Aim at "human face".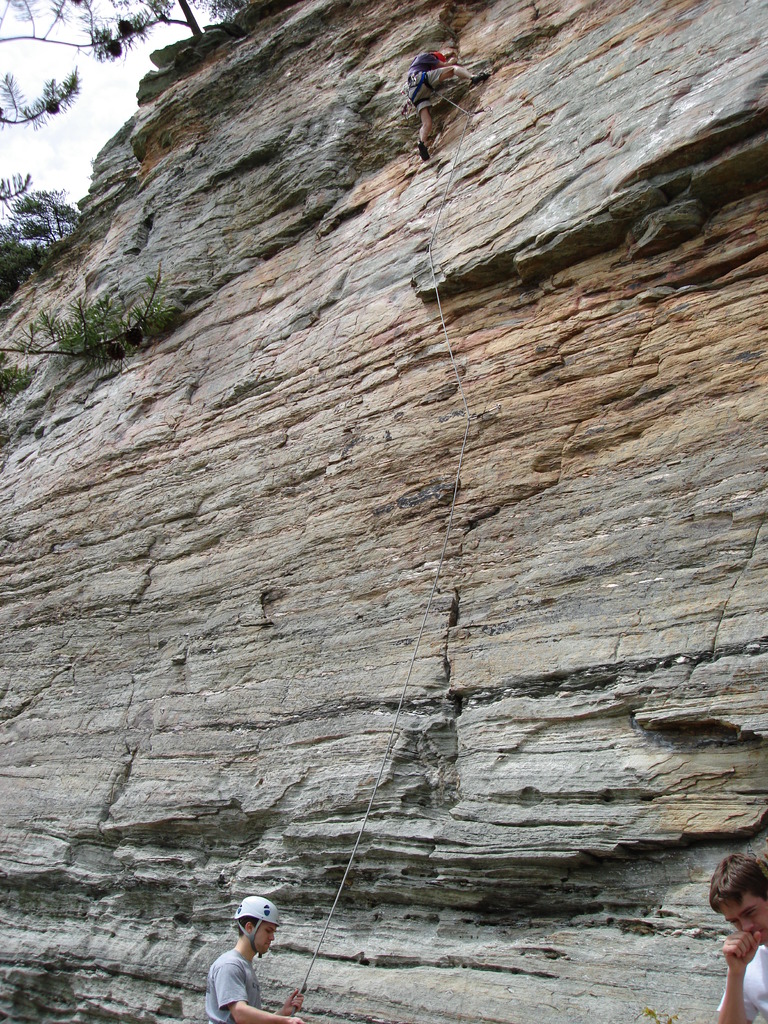
Aimed at x1=721 y1=896 x2=767 y2=943.
